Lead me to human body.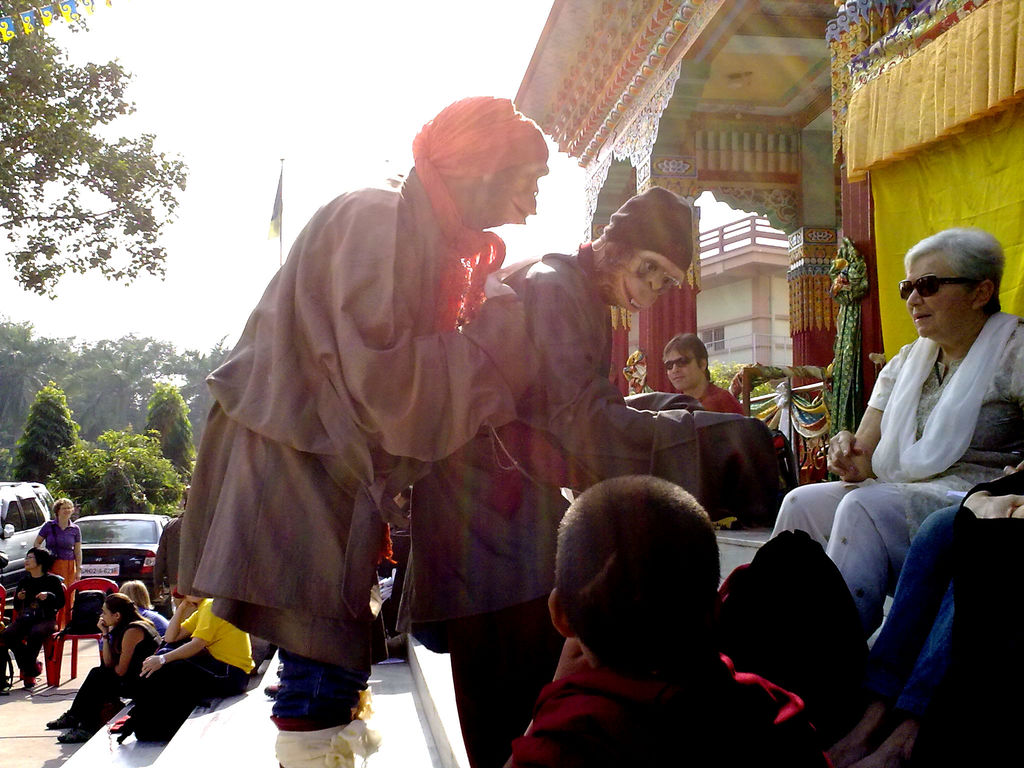
Lead to region(54, 616, 164, 742).
